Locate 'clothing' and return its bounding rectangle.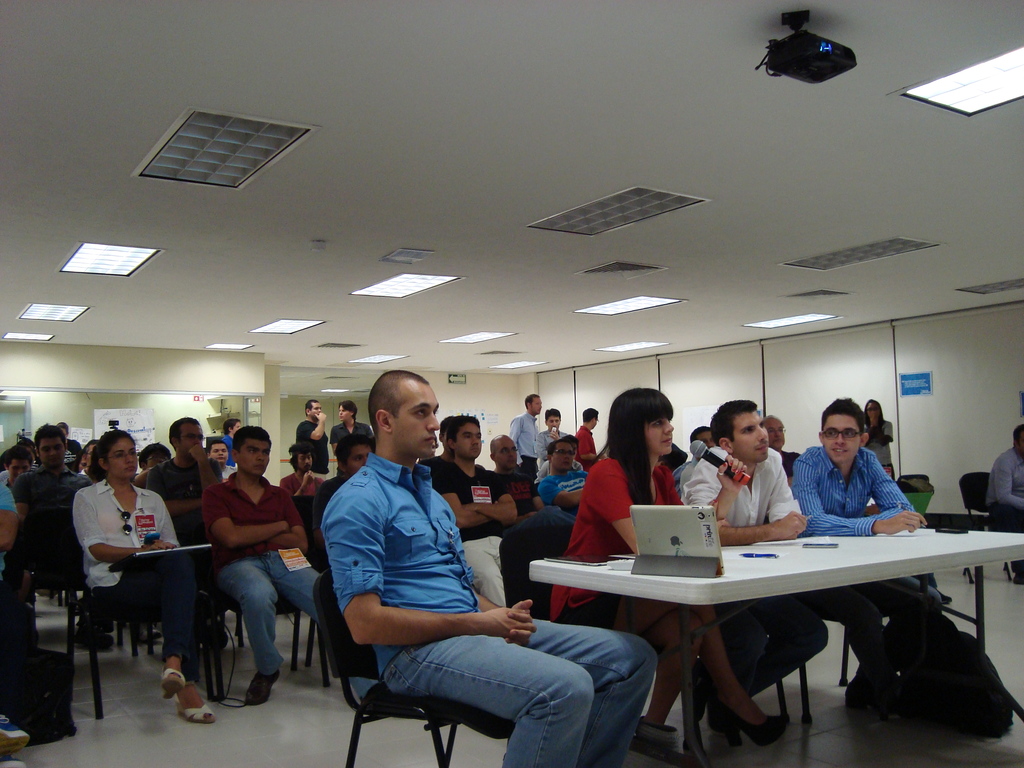
<box>986,451,1023,532</box>.
